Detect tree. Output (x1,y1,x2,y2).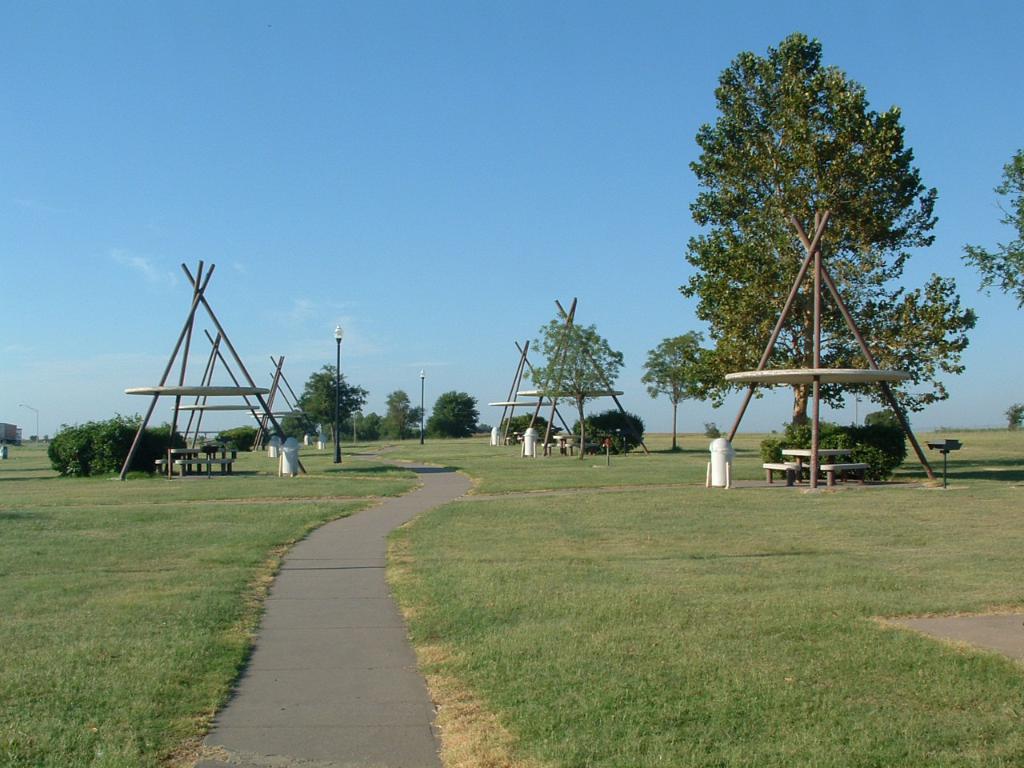
(514,315,633,462).
